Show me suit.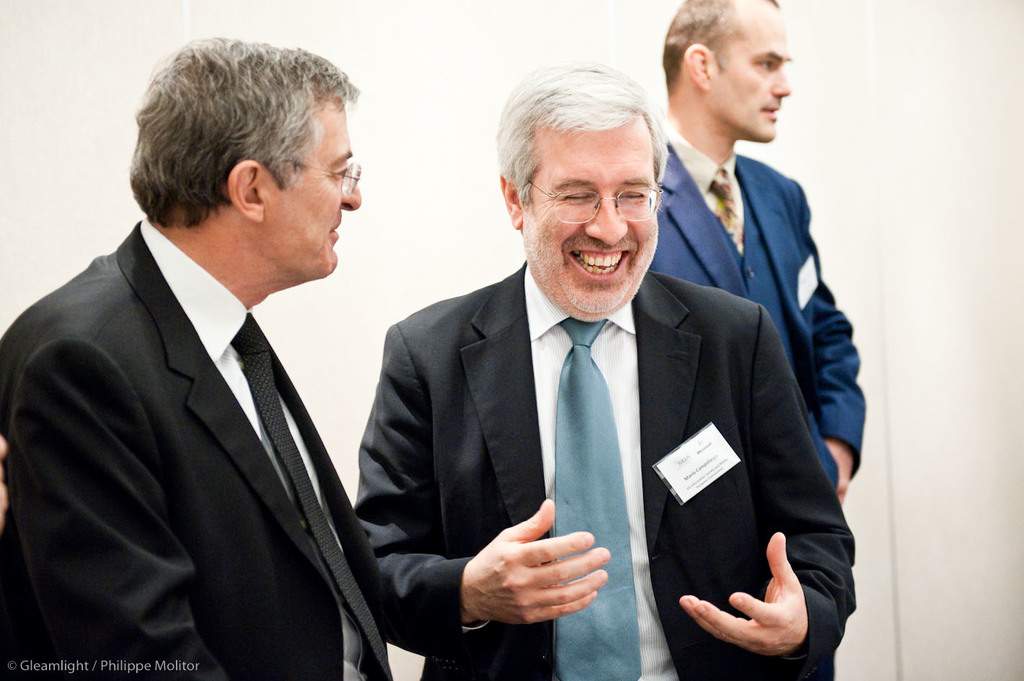
suit is here: 11, 102, 425, 679.
